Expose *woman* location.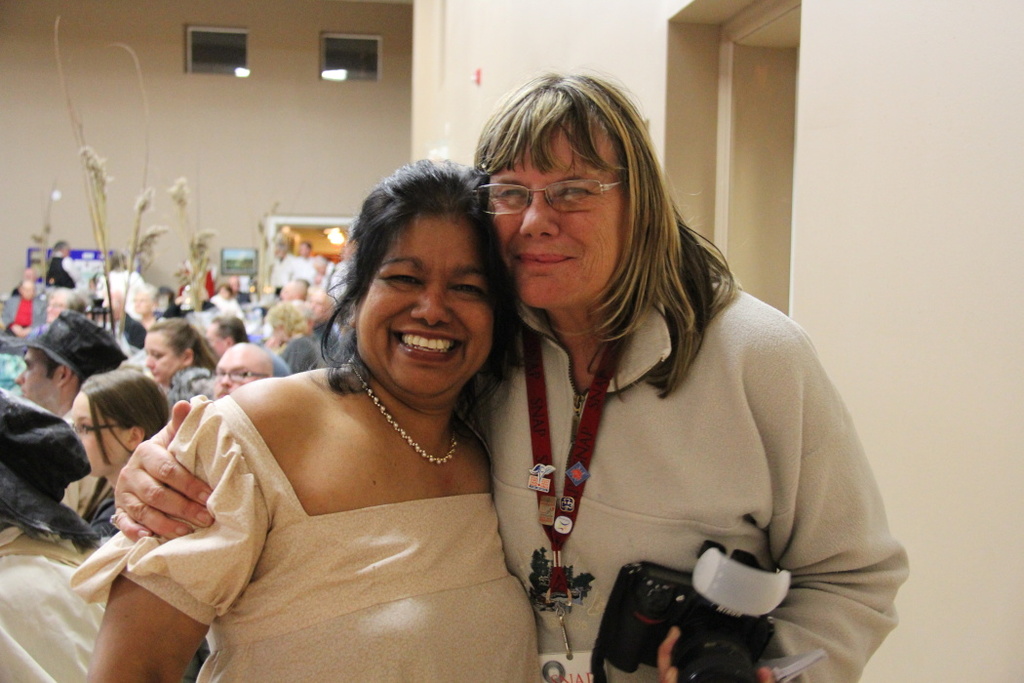
Exposed at 216,284,245,316.
